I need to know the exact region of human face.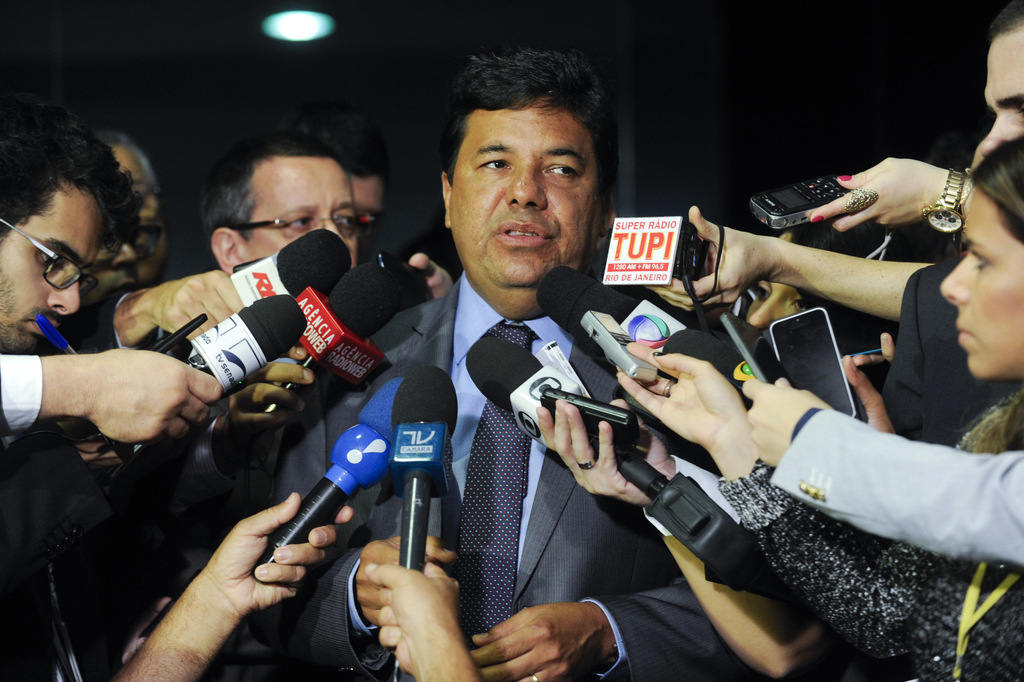
Region: bbox=(446, 98, 597, 290).
